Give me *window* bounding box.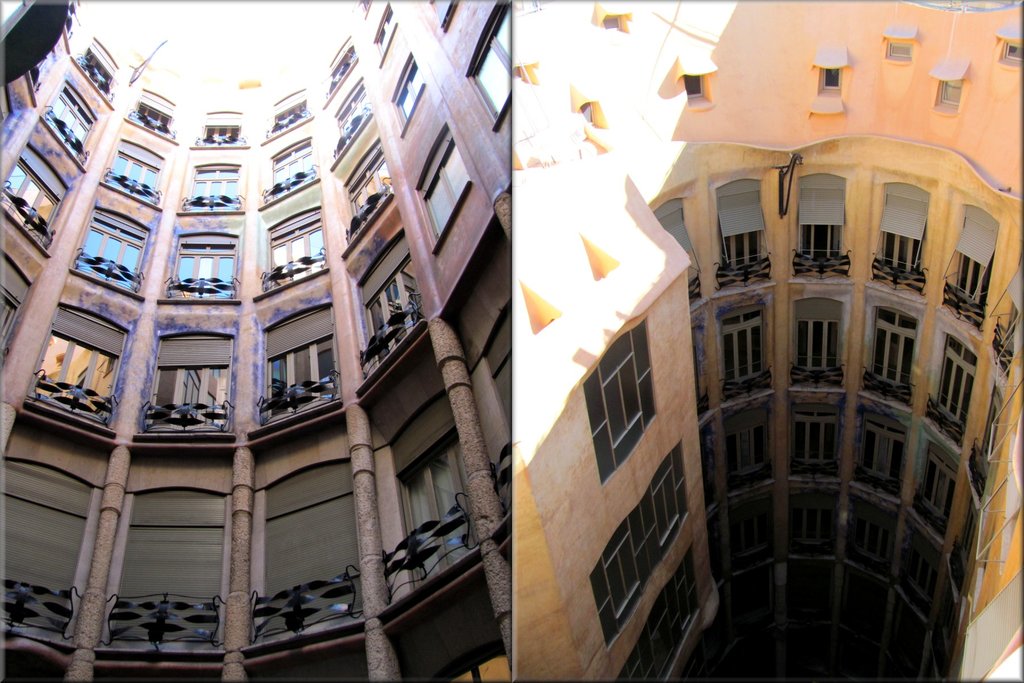
(left=863, top=304, right=919, bottom=389).
